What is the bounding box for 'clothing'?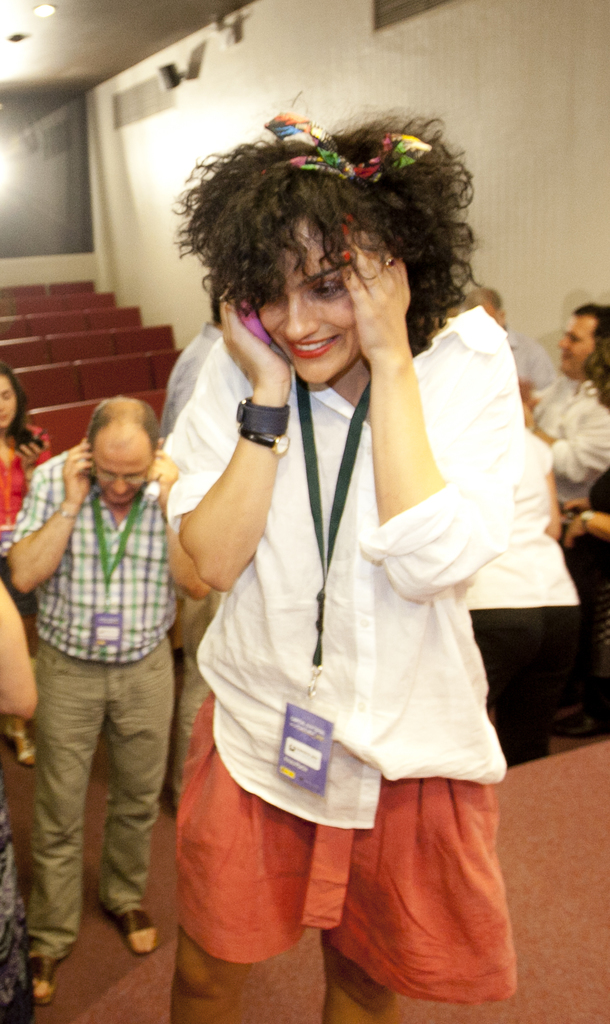
{"left": 532, "top": 378, "right": 609, "bottom": 525}.
